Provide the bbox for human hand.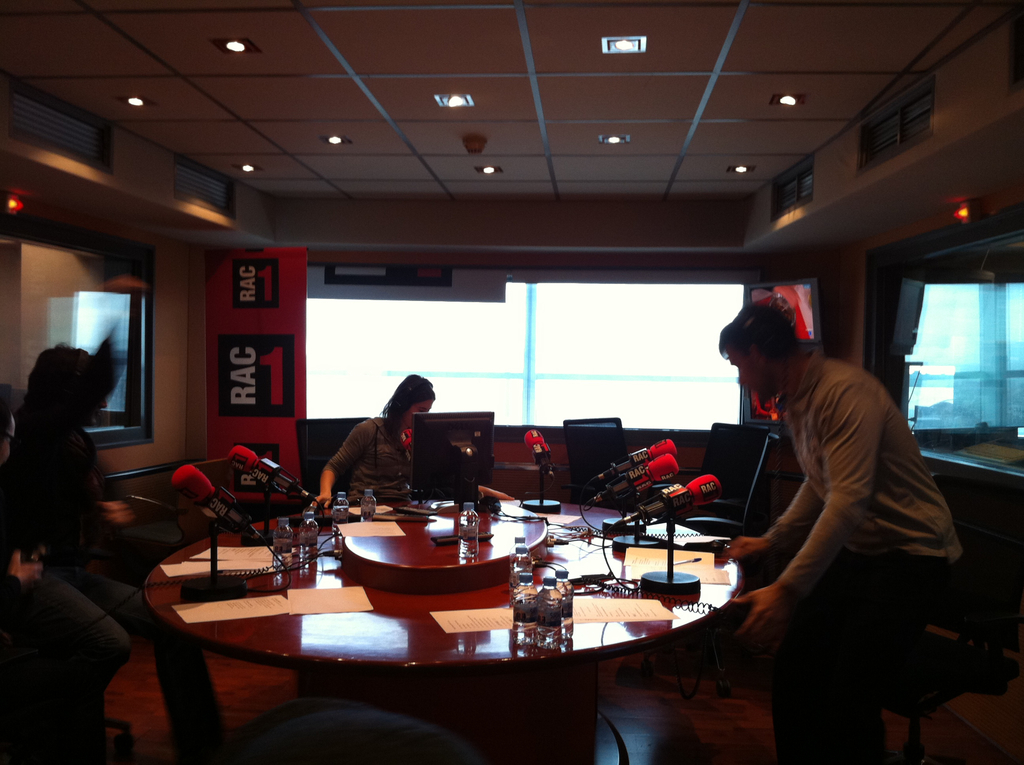
x1=719 y1=534 x2=772 y2=563.
